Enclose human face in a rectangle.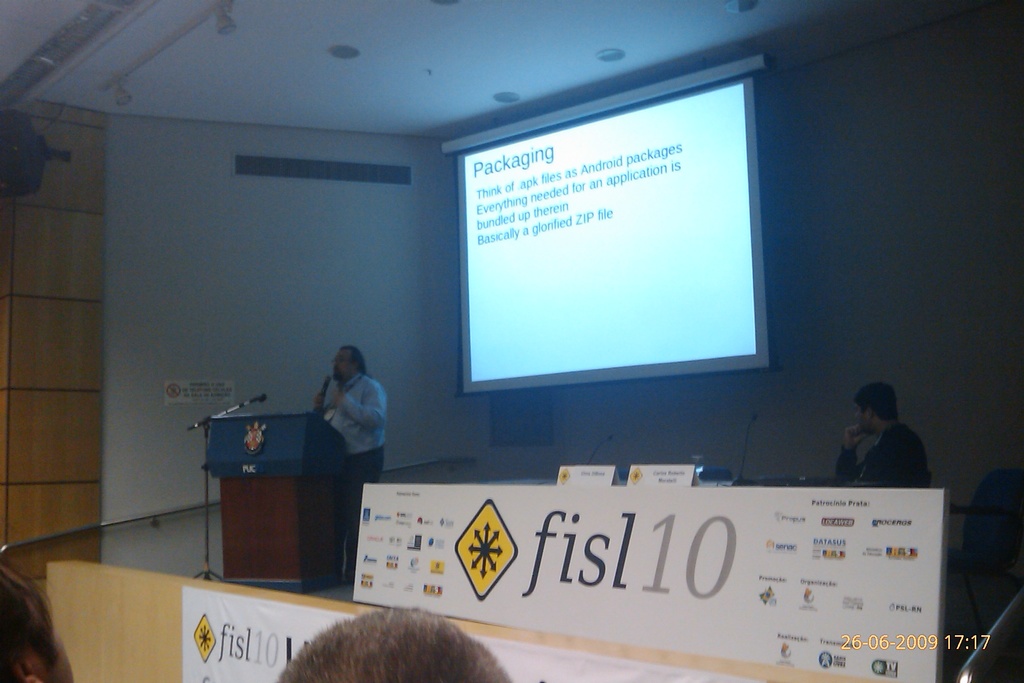
330:345:356:382.
